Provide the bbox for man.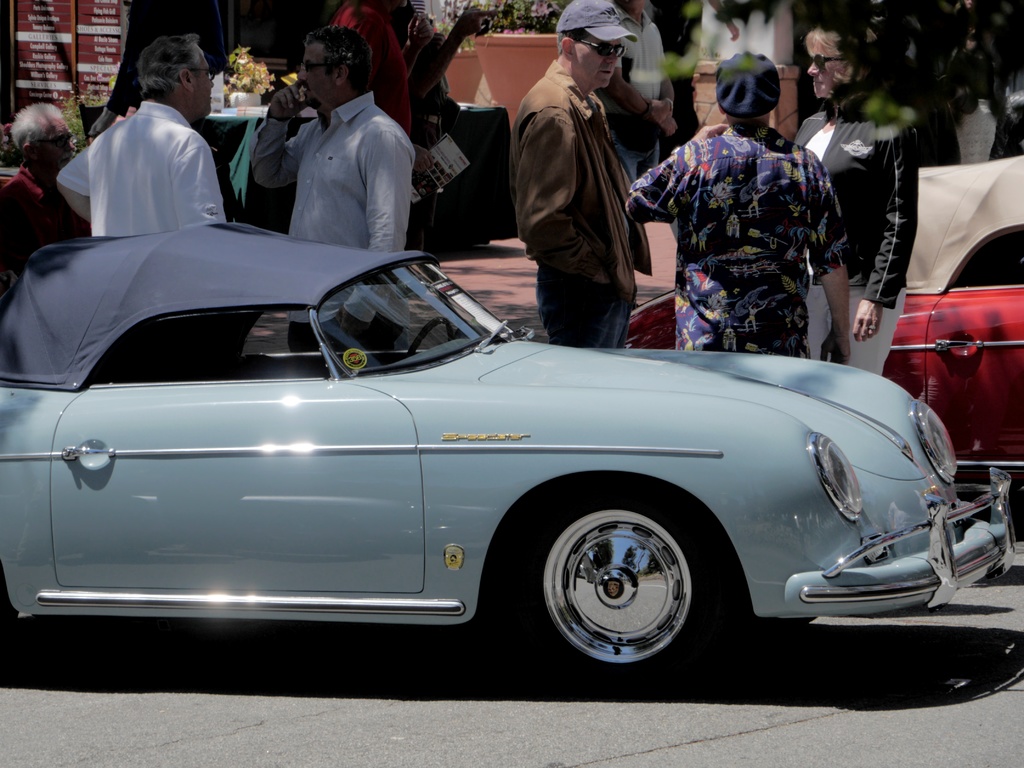
left=239, top=24, right=415, bottom=364.
